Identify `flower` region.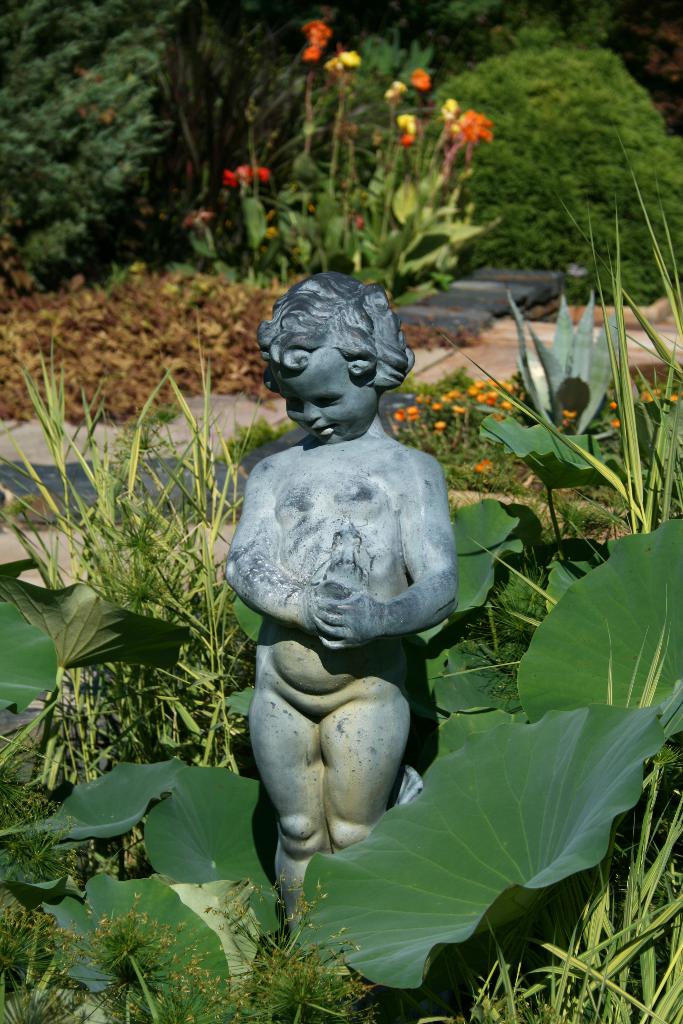
Region: (x1=332, y1=43, x2=358, y2=85).
